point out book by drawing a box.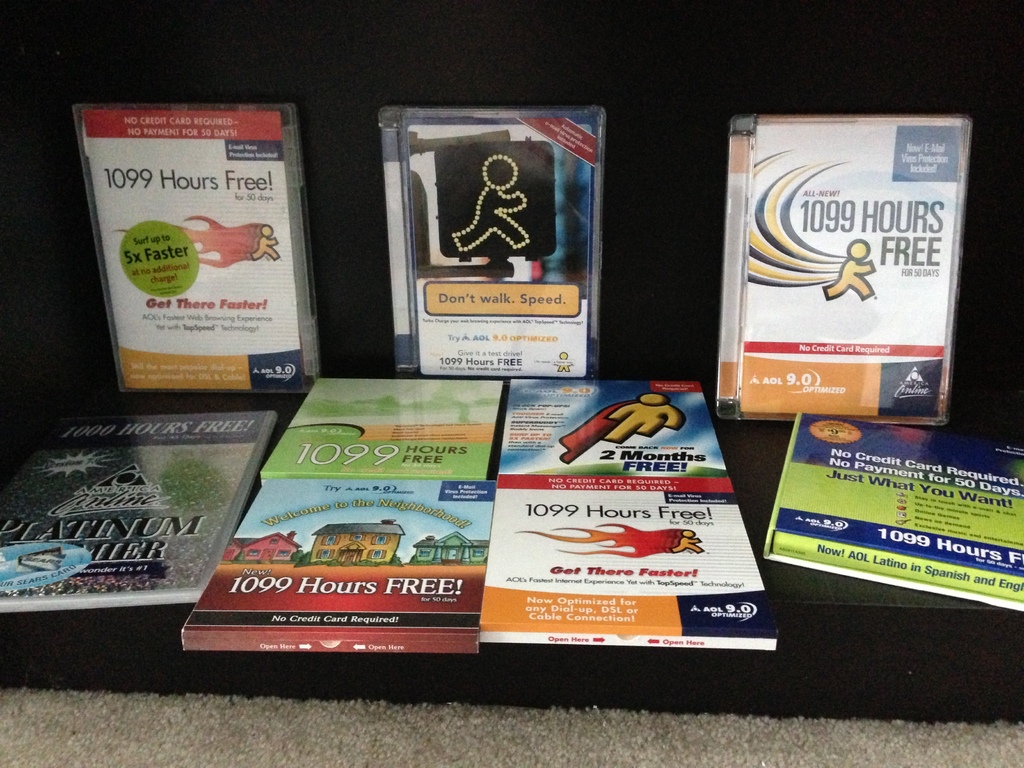
l=1, t=415, r=282, b=612.
